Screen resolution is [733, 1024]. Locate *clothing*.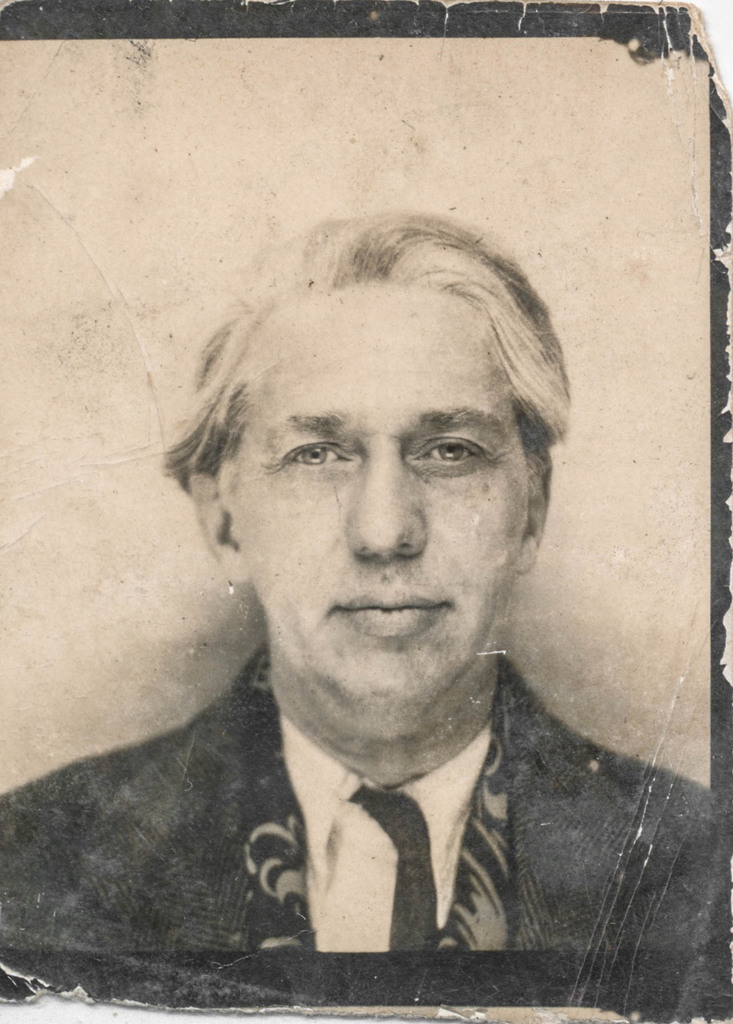
crop(0, 629, 732, 1023).
